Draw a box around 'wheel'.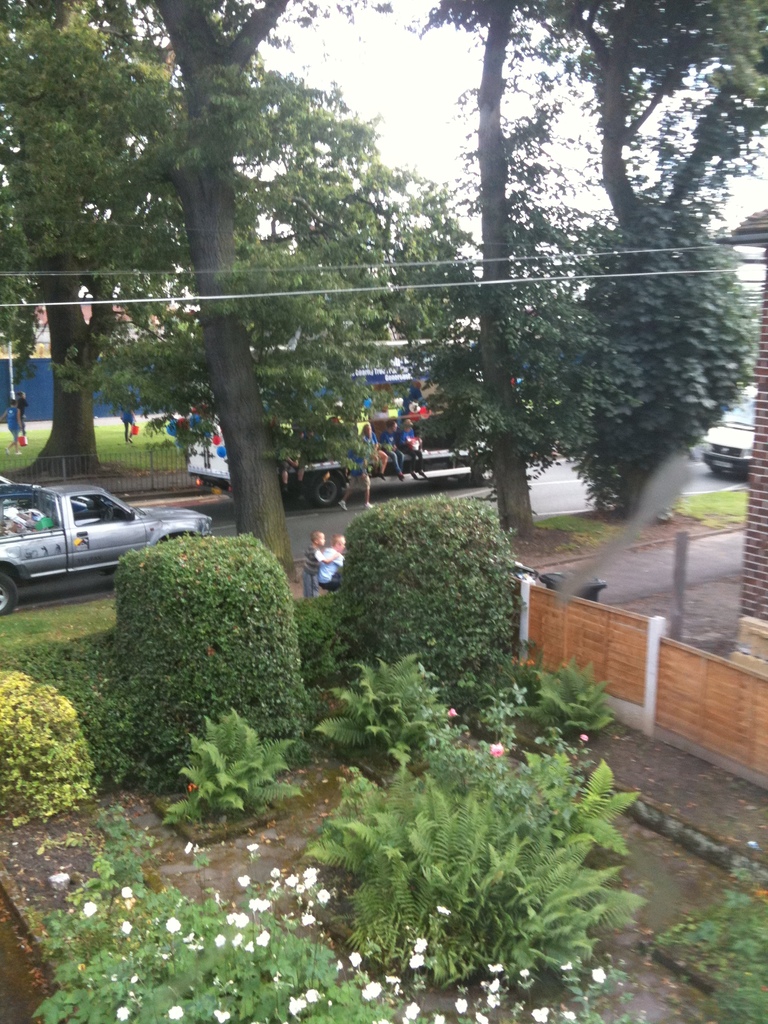
locate(312, 473, 343, 513).
